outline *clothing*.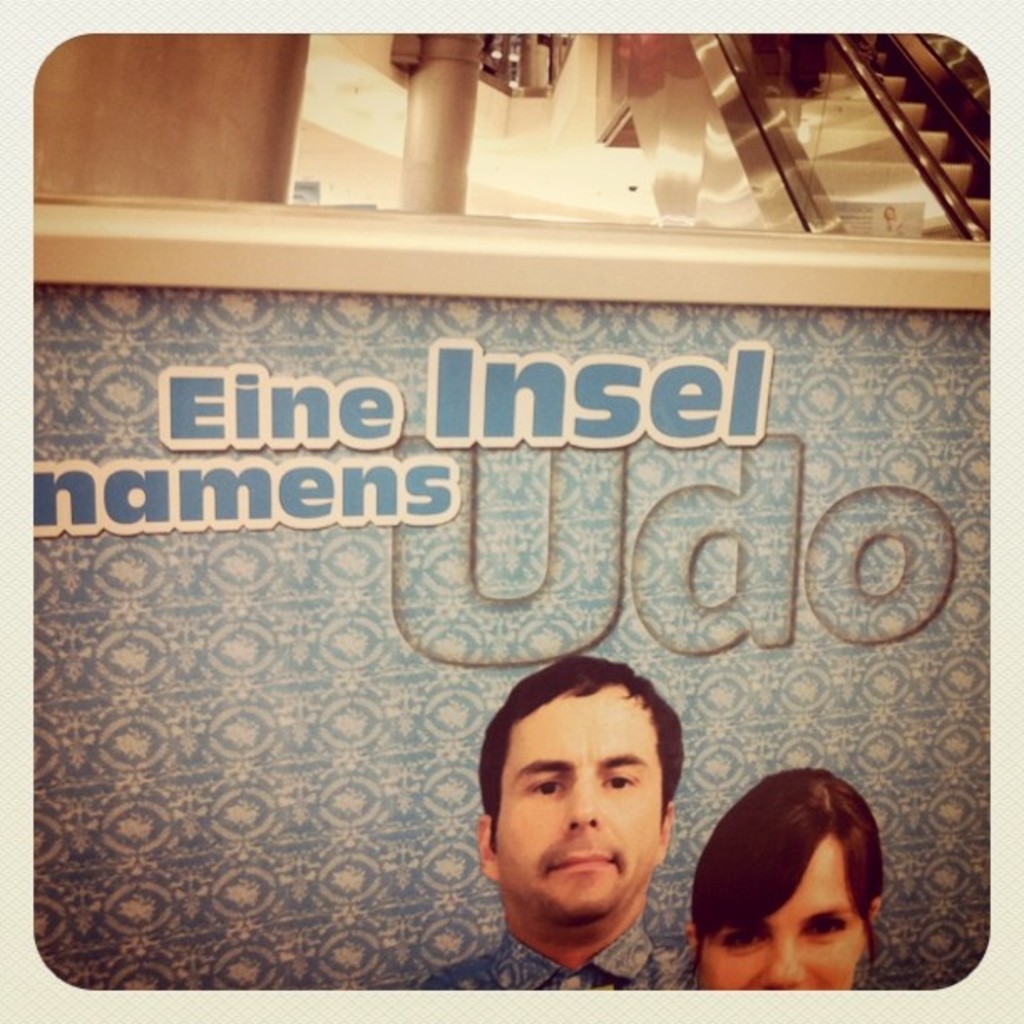
Outline: x1=417, y1=914, x2=738, y2=992.
